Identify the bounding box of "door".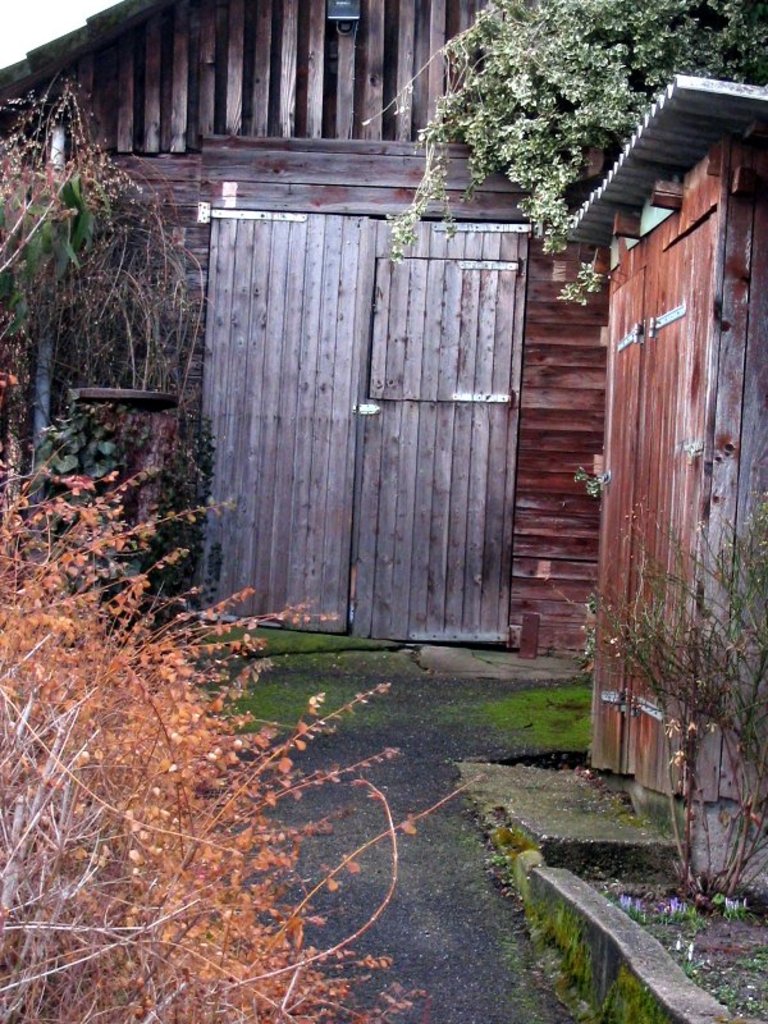
bbox=(210, 175, 535, 669).
